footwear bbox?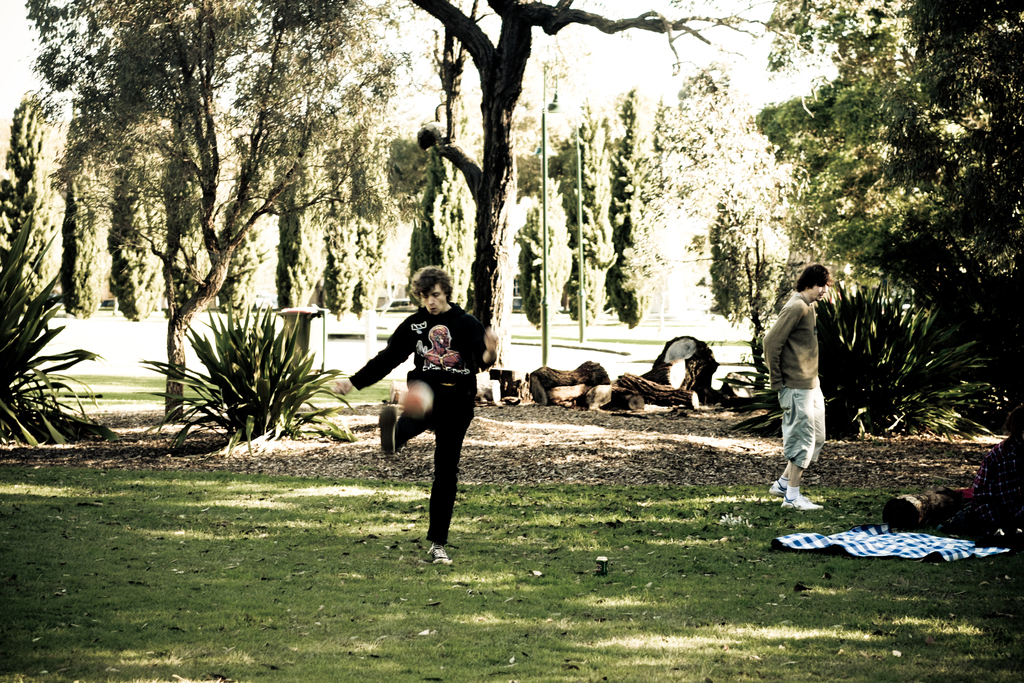
x1=768, y1=481, x2=826, y2=513
